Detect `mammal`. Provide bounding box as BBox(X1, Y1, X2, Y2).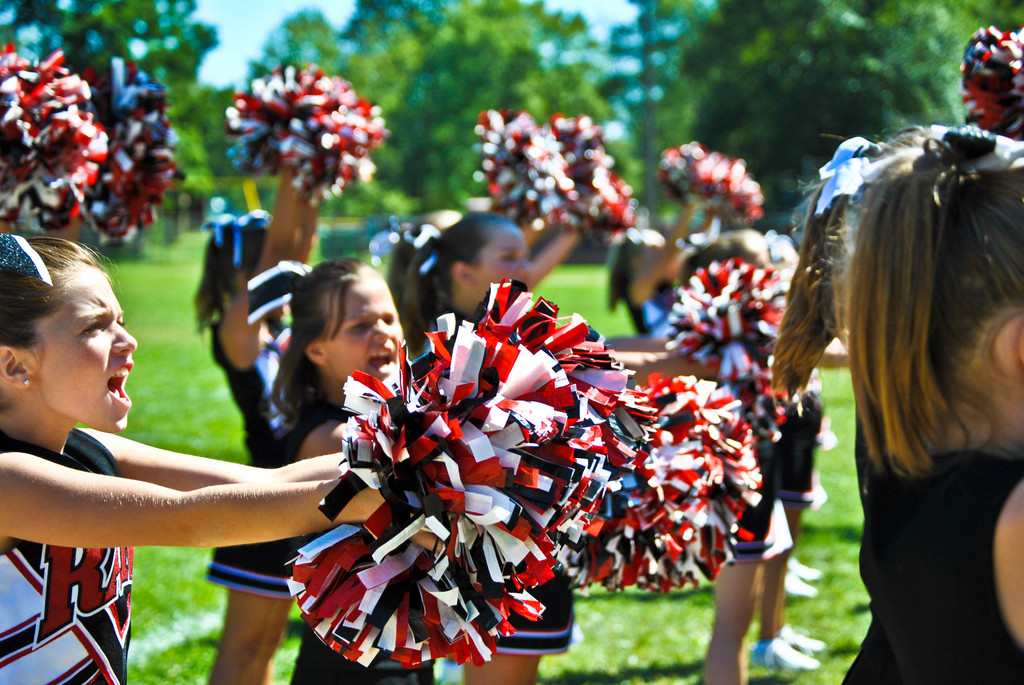
BBox(609, 195, 716, 342).
